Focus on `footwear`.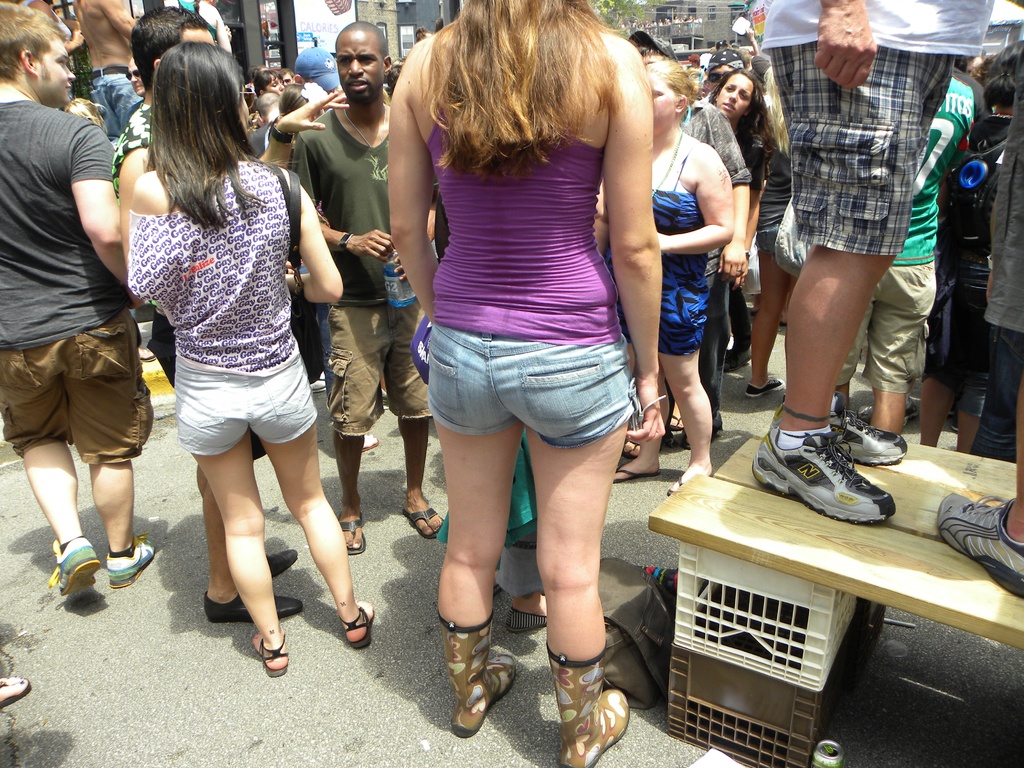
Focused at [852, 396, 918, 423].
